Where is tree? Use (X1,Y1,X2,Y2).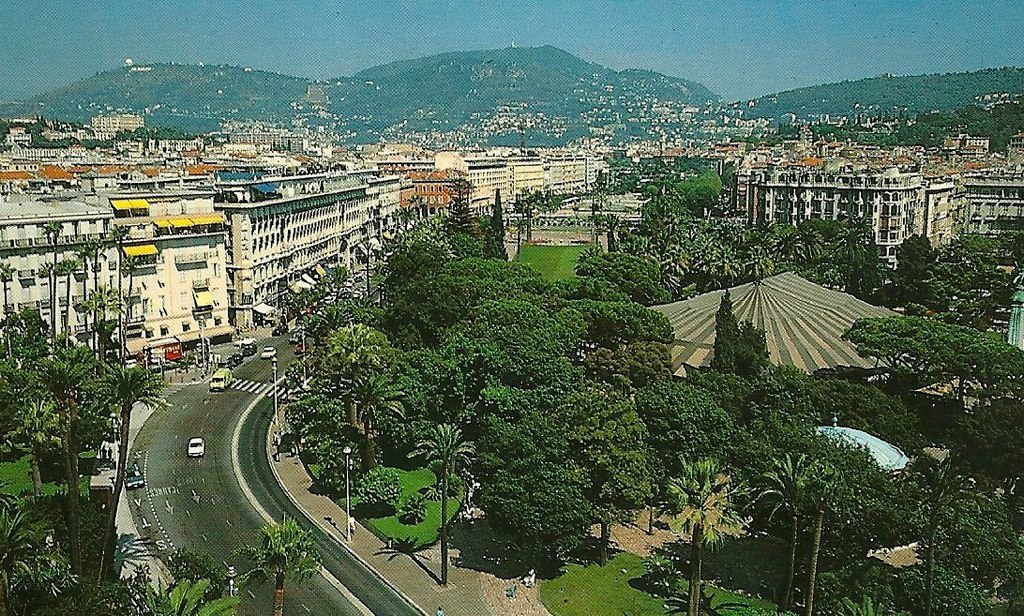
(528,186,546,239).
